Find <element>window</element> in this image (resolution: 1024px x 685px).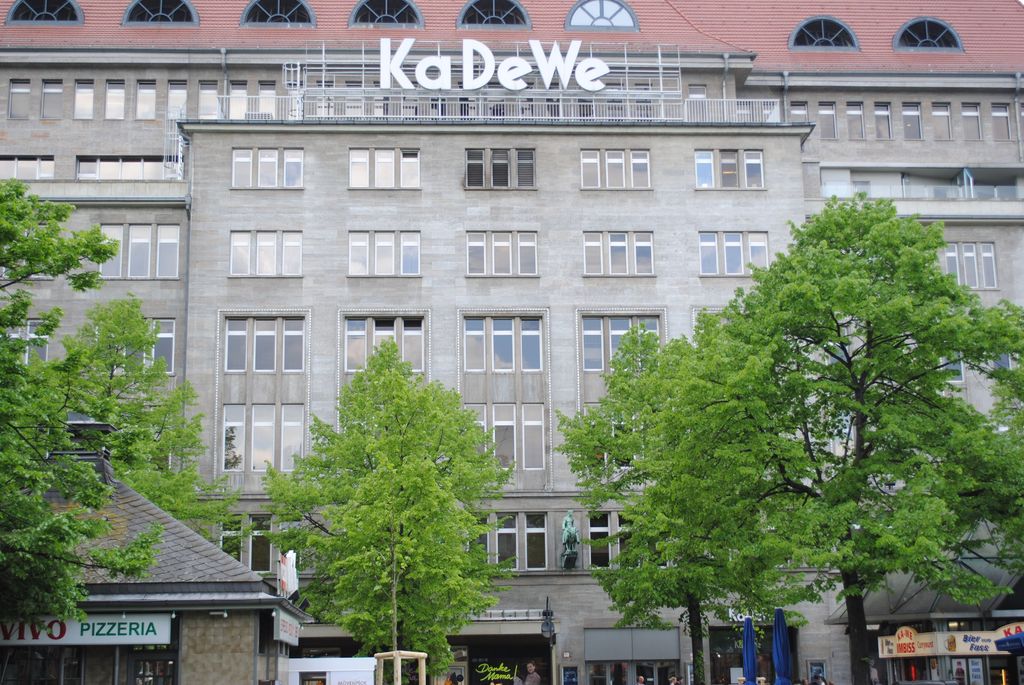
l=991, t=109, r=1019, b=139.
